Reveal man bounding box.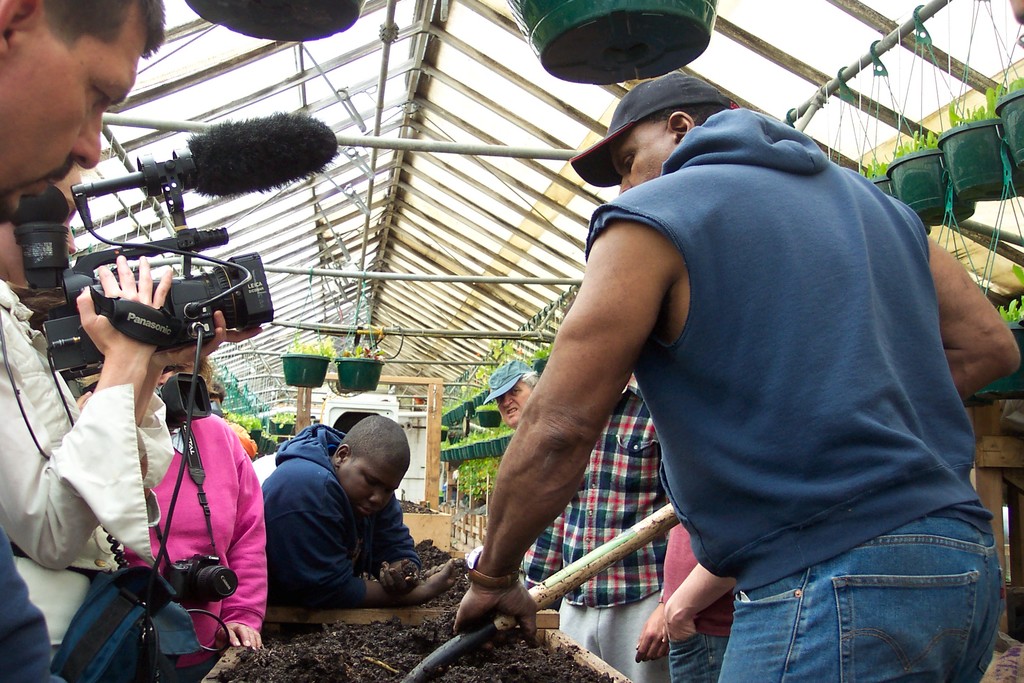
Revealed: <bbox>483, 355, 541, 425</bbox>.
